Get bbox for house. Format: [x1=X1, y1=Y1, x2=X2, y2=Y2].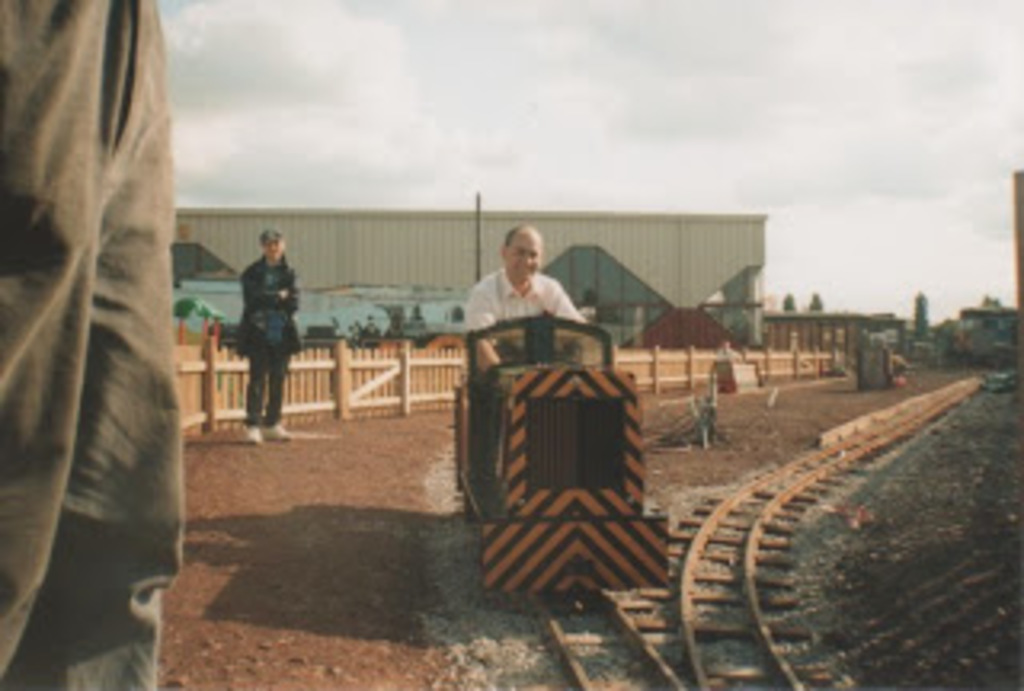
[x1=768, y1=310, x2=896, y2=352].
